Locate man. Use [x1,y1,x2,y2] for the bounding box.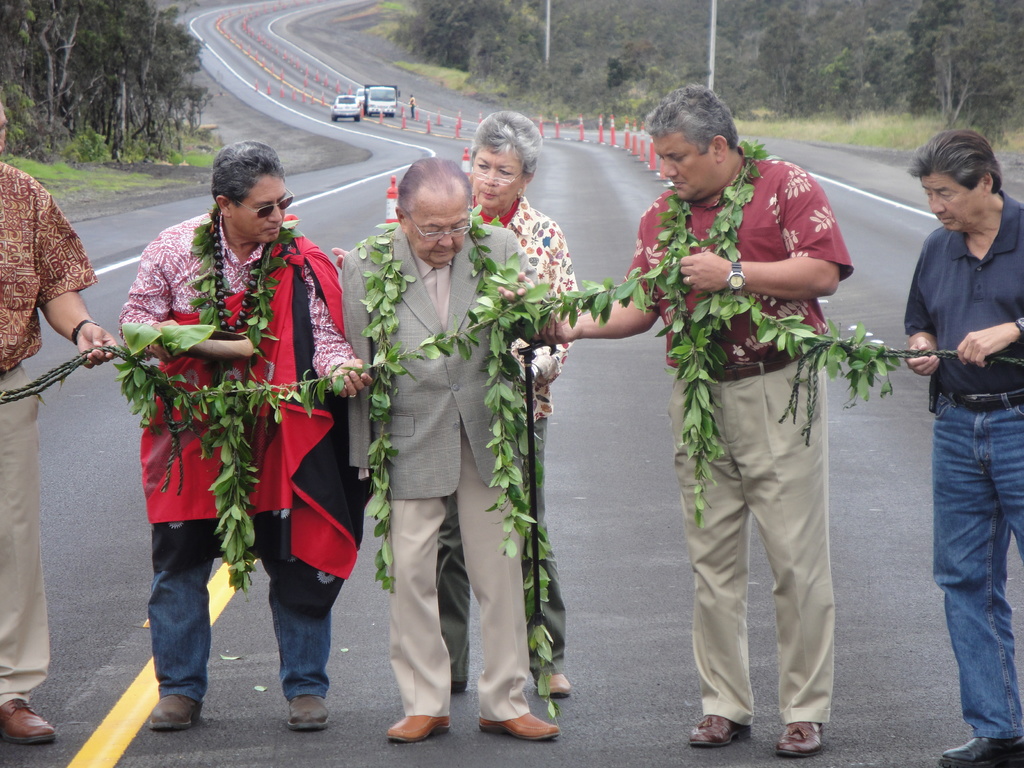
[849,134,1023,767].
